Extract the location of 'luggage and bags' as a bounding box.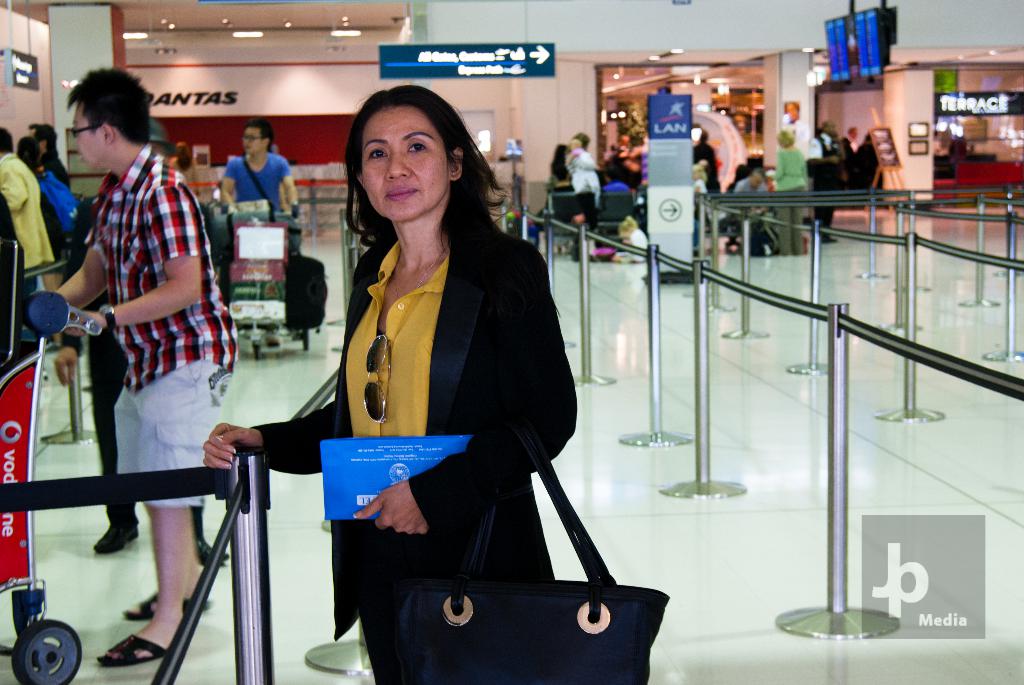
<region>591, 193, 634, 223</region>.
